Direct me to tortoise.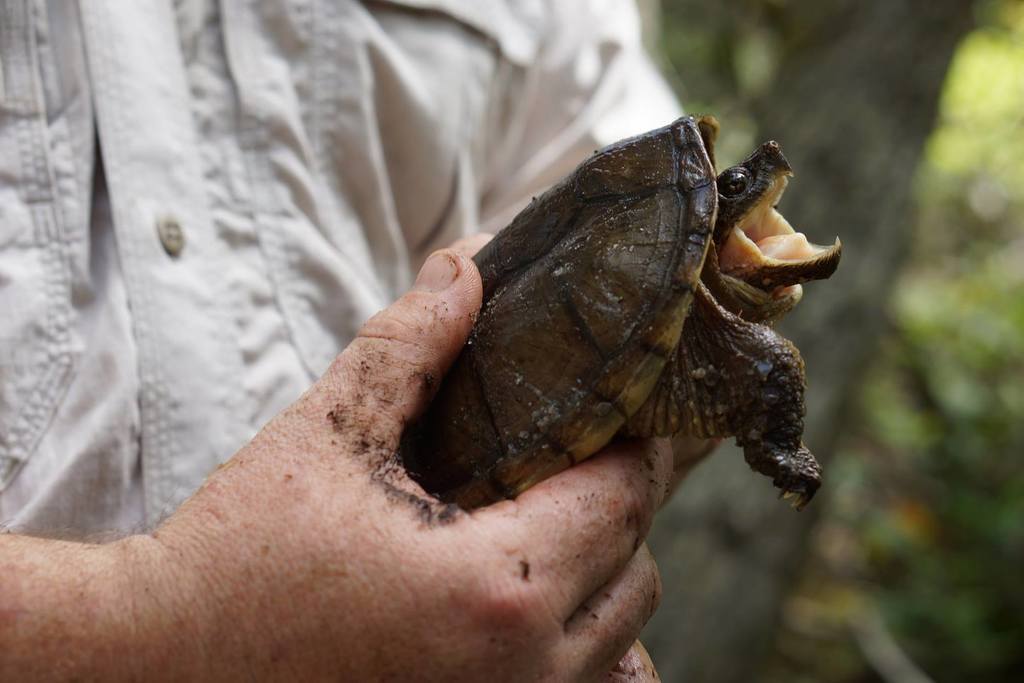
Direction: region(399, 114, 841, 510).
